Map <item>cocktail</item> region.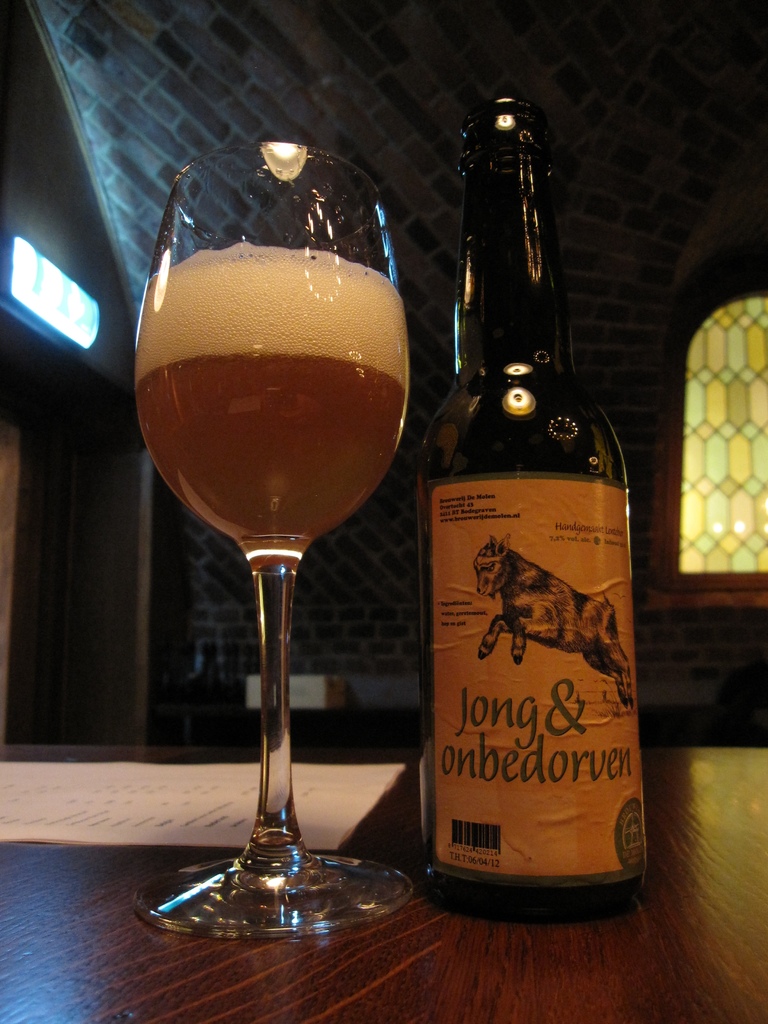
Mapped to (left=133, top=141, right=417, bottom=930).
